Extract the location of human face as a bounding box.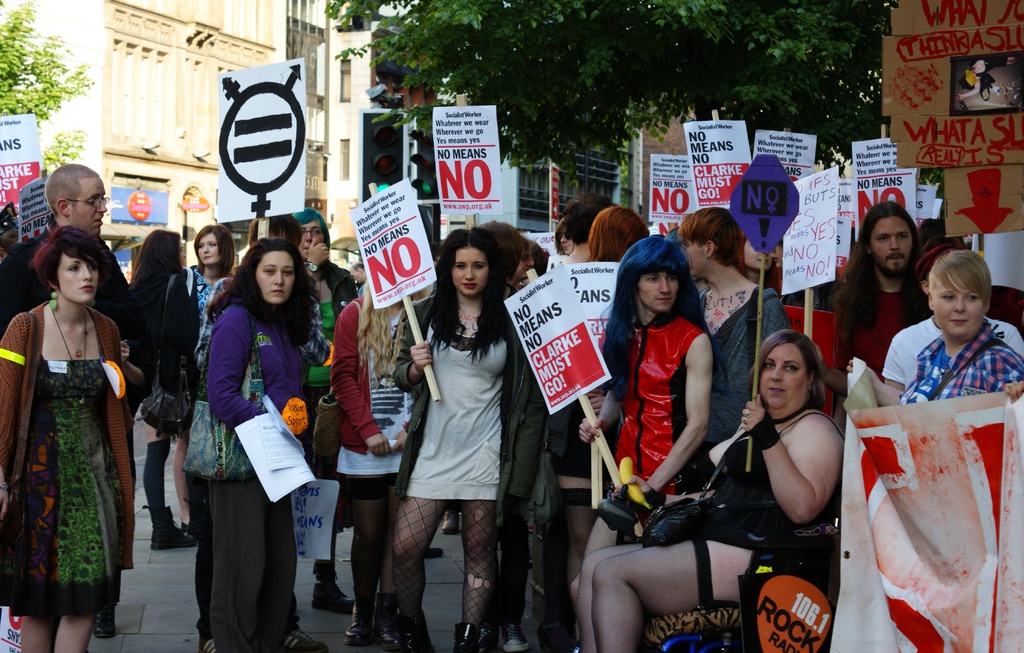
bbox=[771, 239, 786, 265].
